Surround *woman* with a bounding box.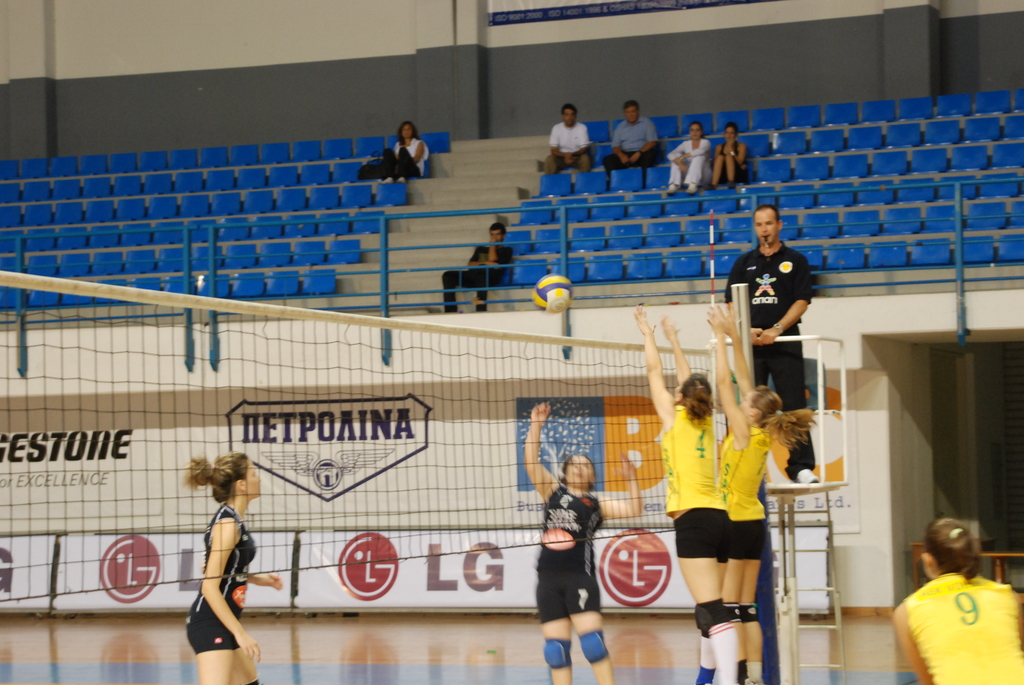
[698, 303, 819, 684].
